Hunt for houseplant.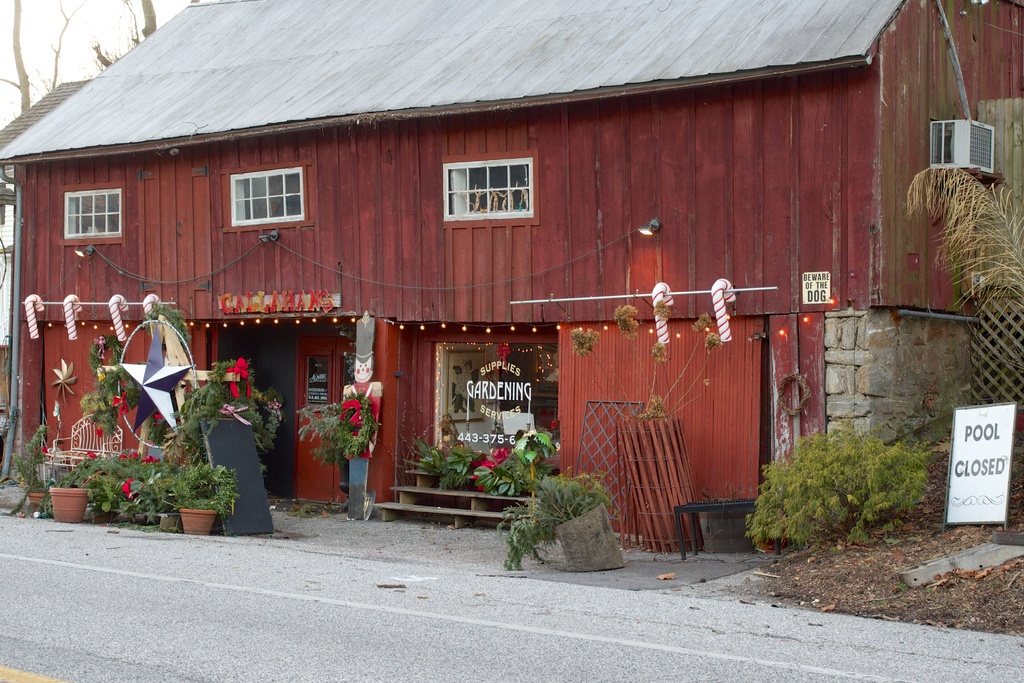
Hunted down at left=406, top=443, right=535, bottom=490.
